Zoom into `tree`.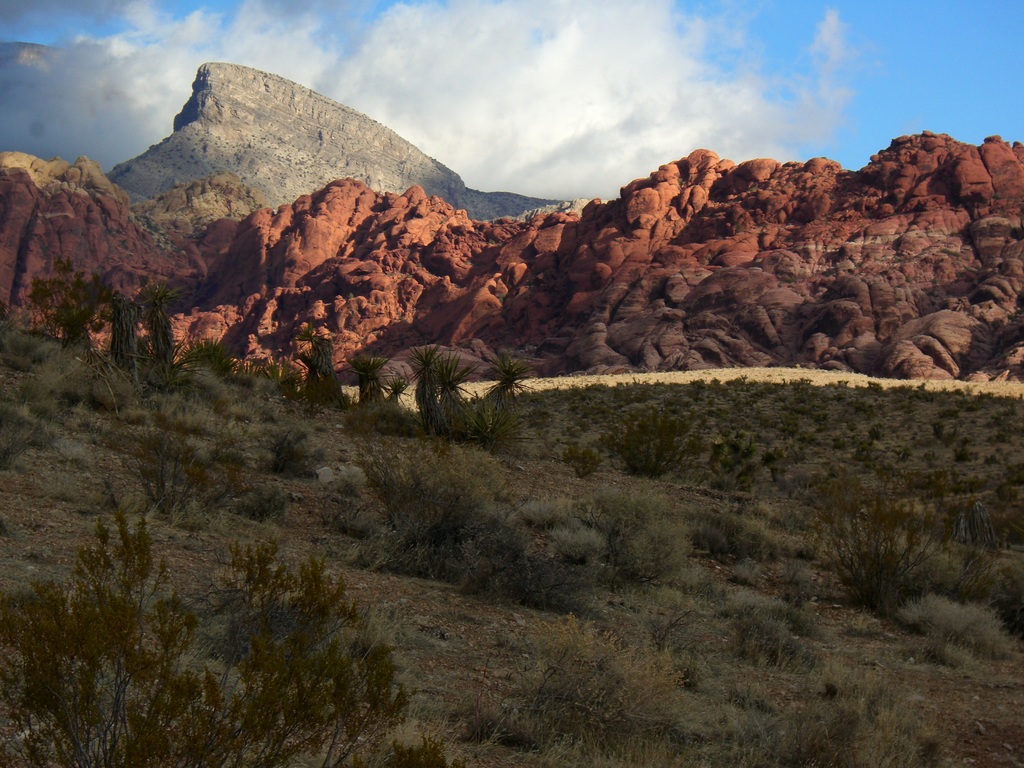
Zoom target: bbox(28, 257, 118, 362).
